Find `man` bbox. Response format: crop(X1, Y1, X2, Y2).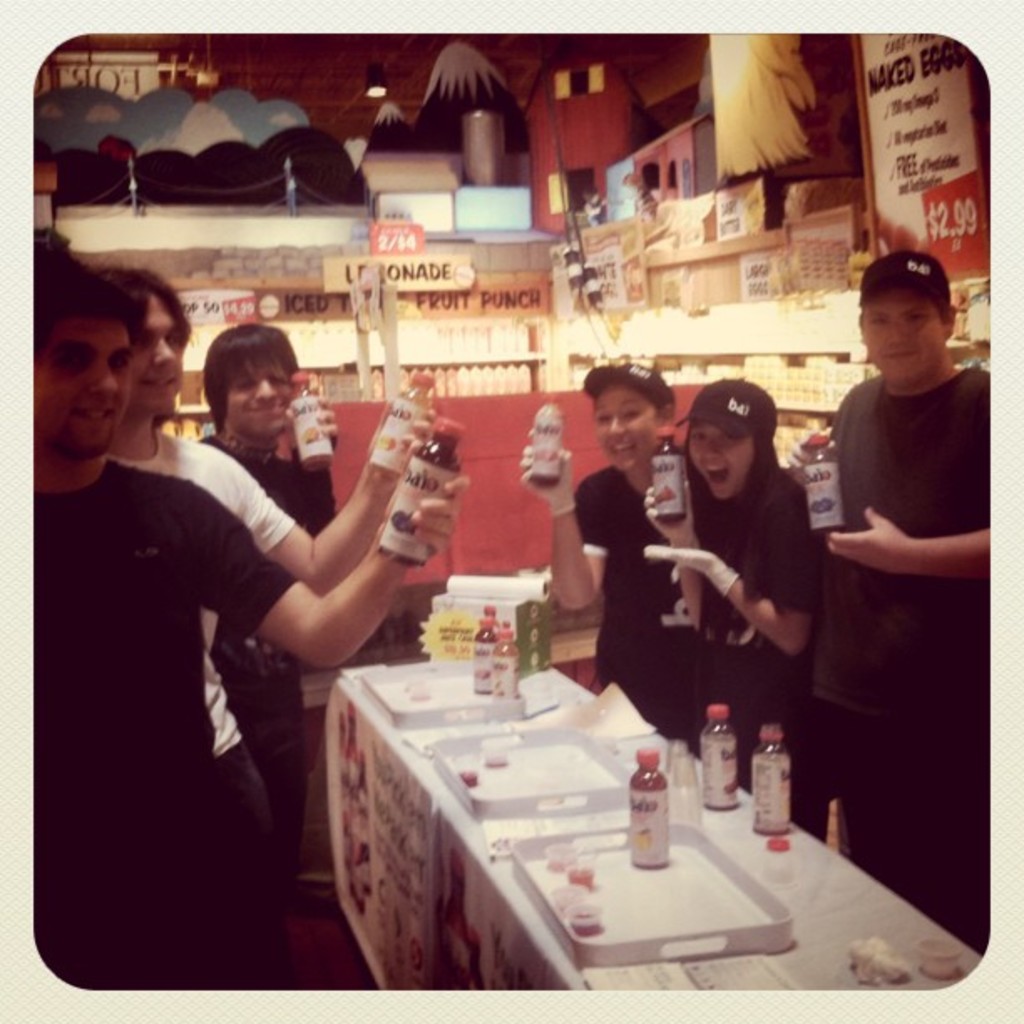
crop(191, 323, 340, 920).
